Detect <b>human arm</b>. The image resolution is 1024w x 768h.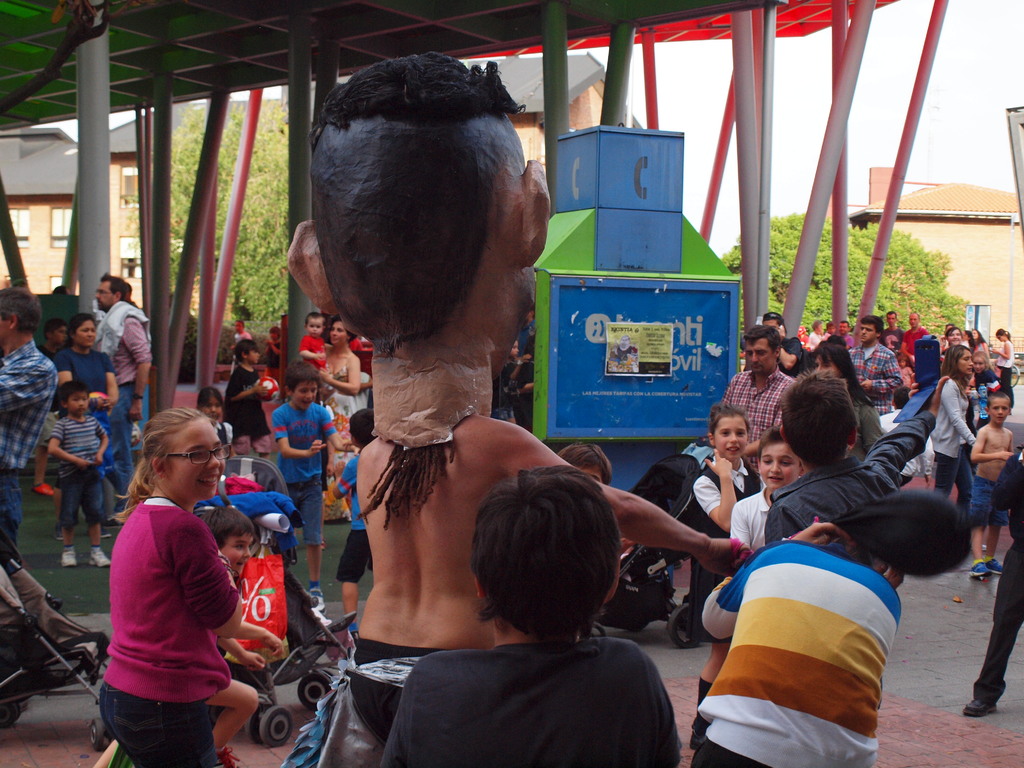
Rect(278, 410, 330, 461).
